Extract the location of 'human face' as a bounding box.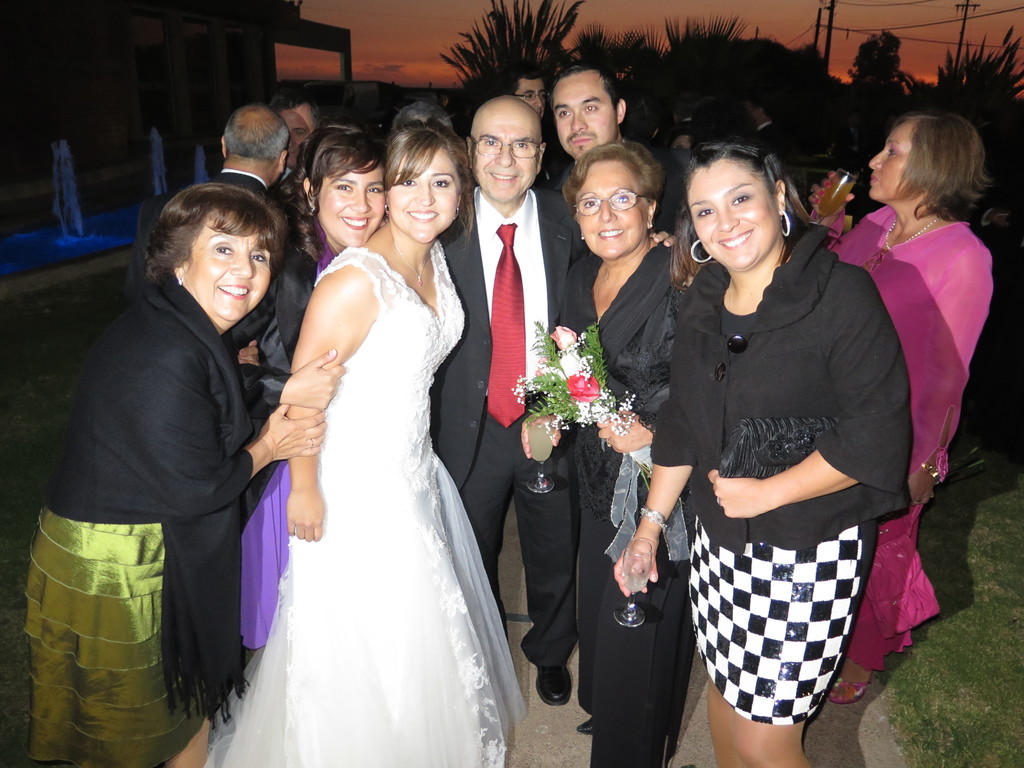
x1=182, y1=212, x2=272, y2=328.
